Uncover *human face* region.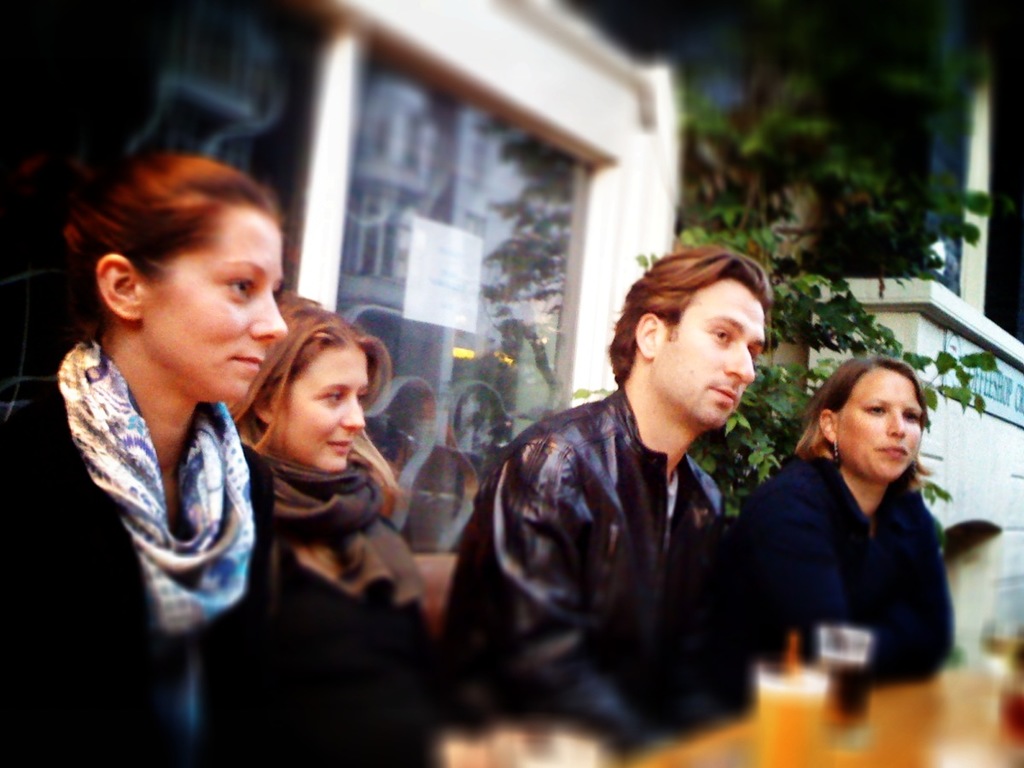
Uncovered: Rect(658, 280, 769, 428).
